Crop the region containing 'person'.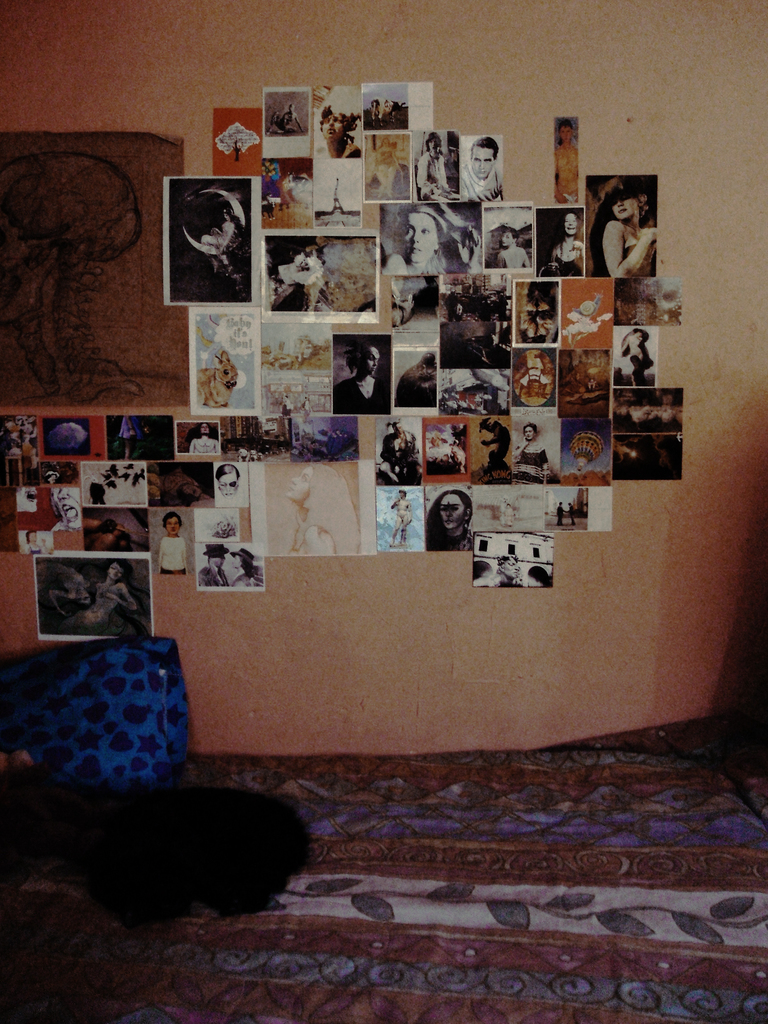
Crop region: <box>214,463,241,503</box>.
